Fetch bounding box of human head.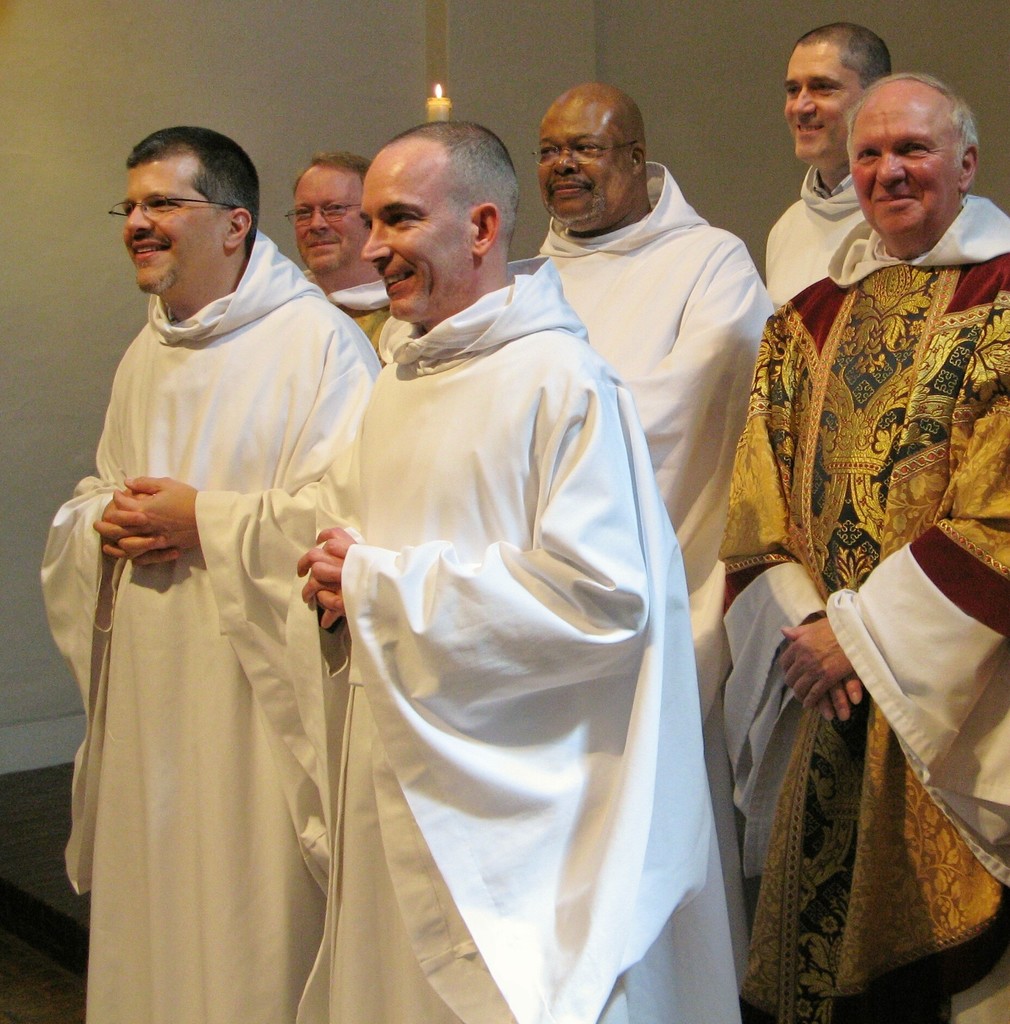
Bbox: 842, 76, 979, 259.
